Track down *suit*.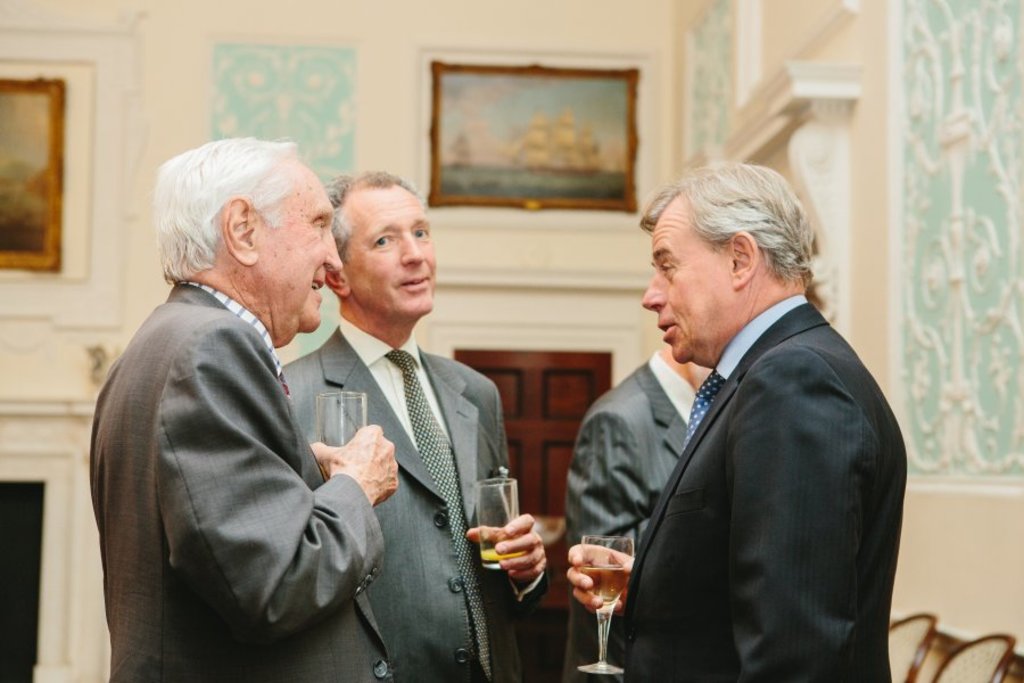
Tracked to l=568, t=228, r=927, b=673.
